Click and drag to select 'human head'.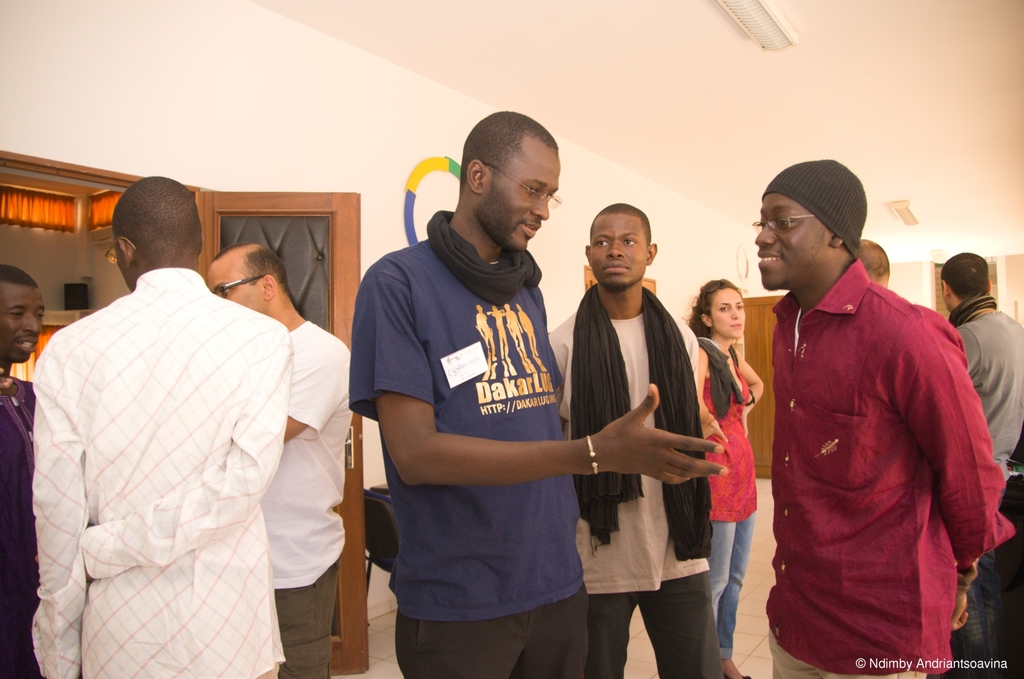
Selection: (left=764, top=149, right=881, bottom=286).
